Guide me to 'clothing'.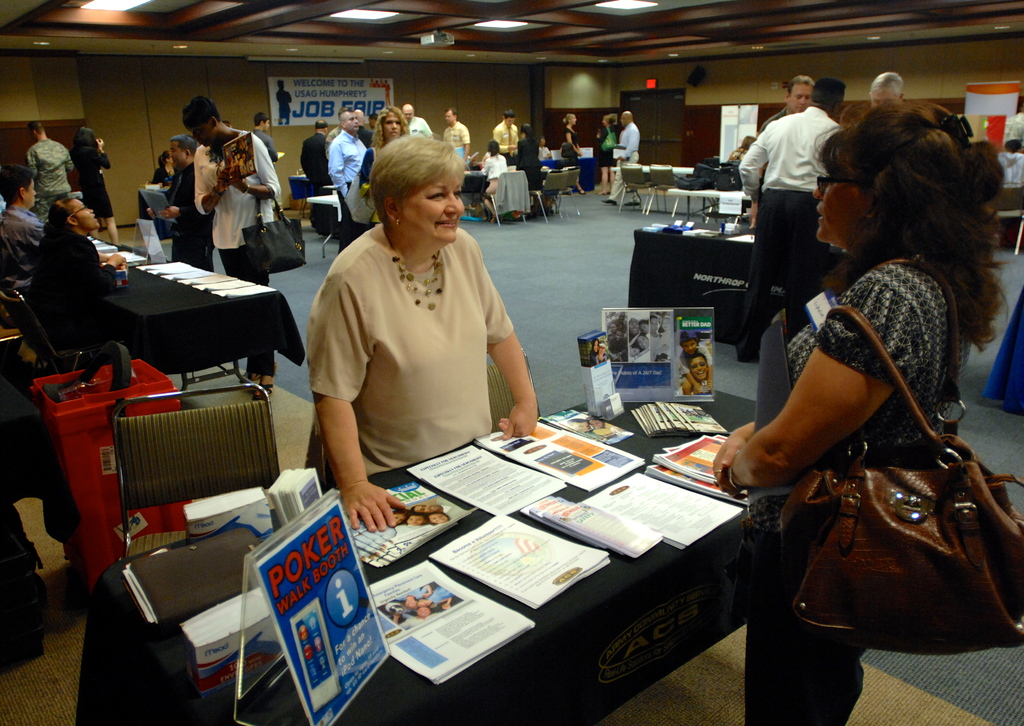
Guidance: 737/250/950/722.
